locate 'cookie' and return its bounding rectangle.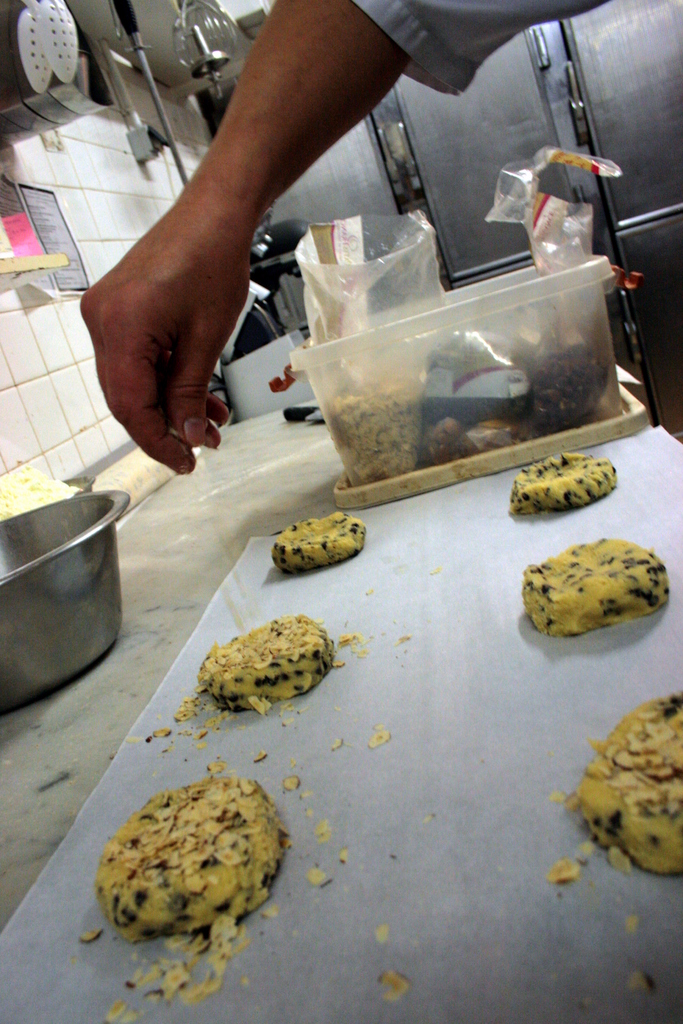
522/530/671/647.
